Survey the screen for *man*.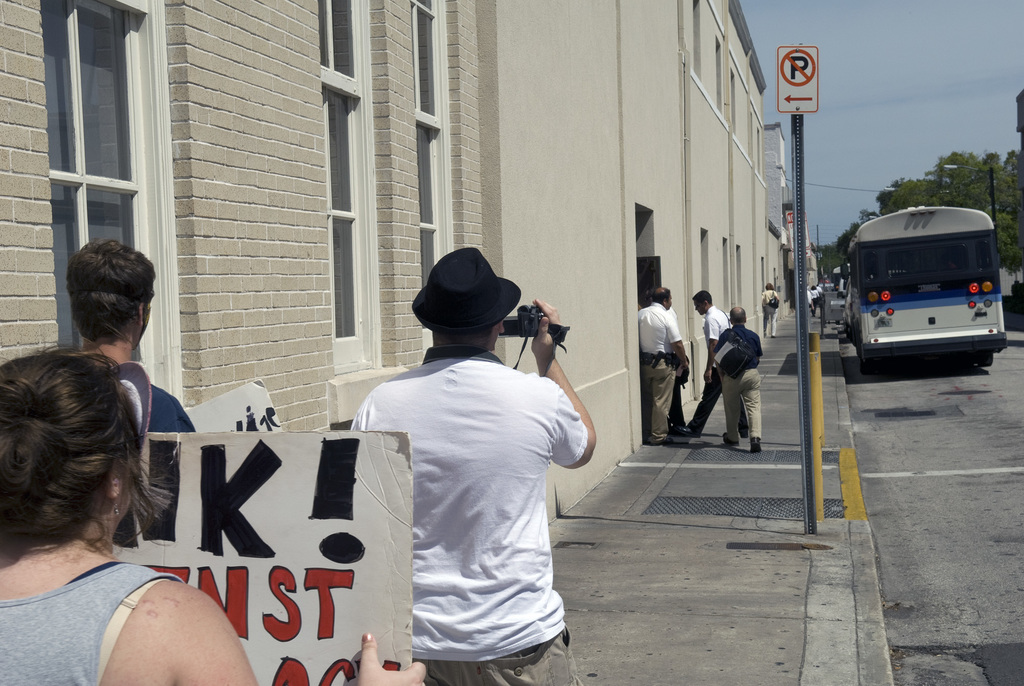
Survey found: (711, 306, 764, 453).
